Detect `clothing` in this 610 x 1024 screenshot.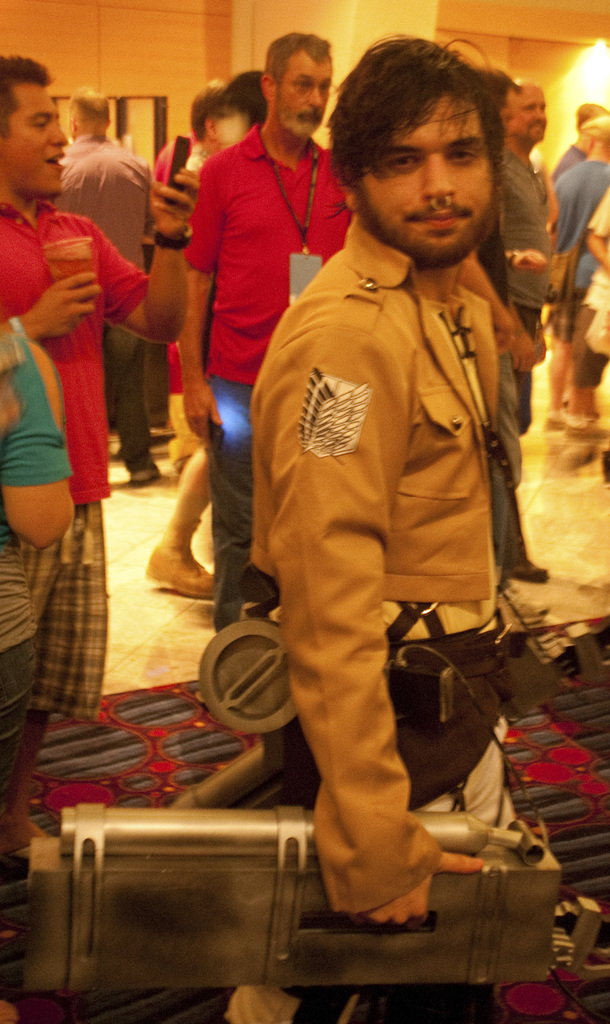
Detection: bbox=(497, 141, 554, 556).
